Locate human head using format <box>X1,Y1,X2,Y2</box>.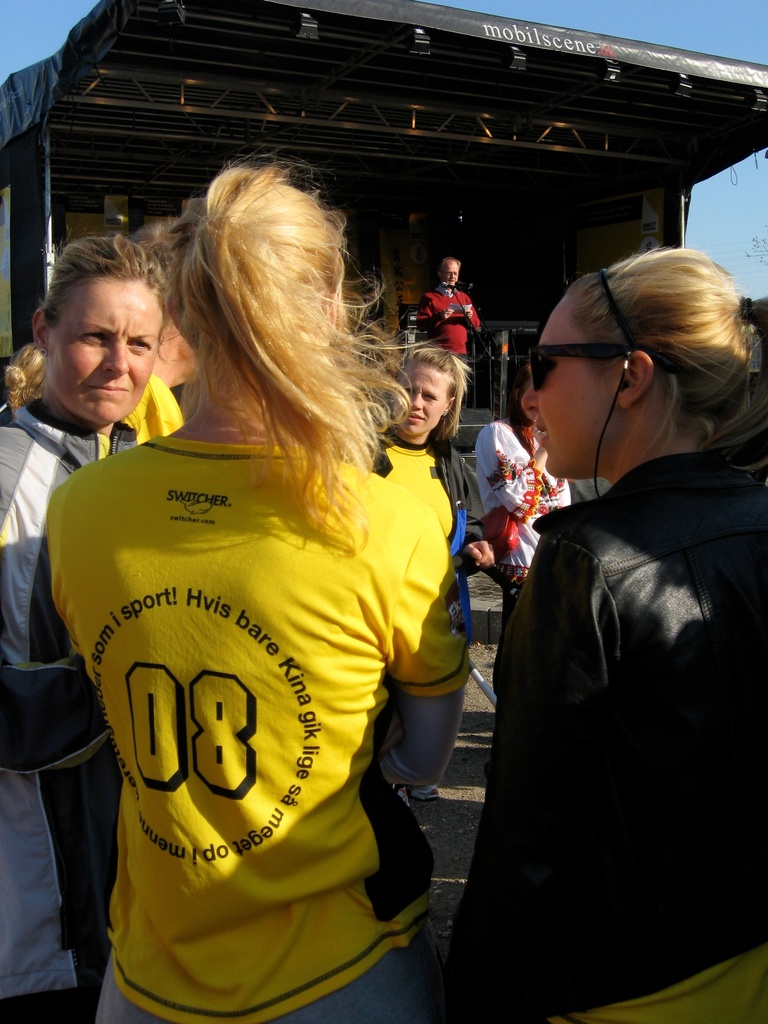
<box>444,260,461,288</box>.
